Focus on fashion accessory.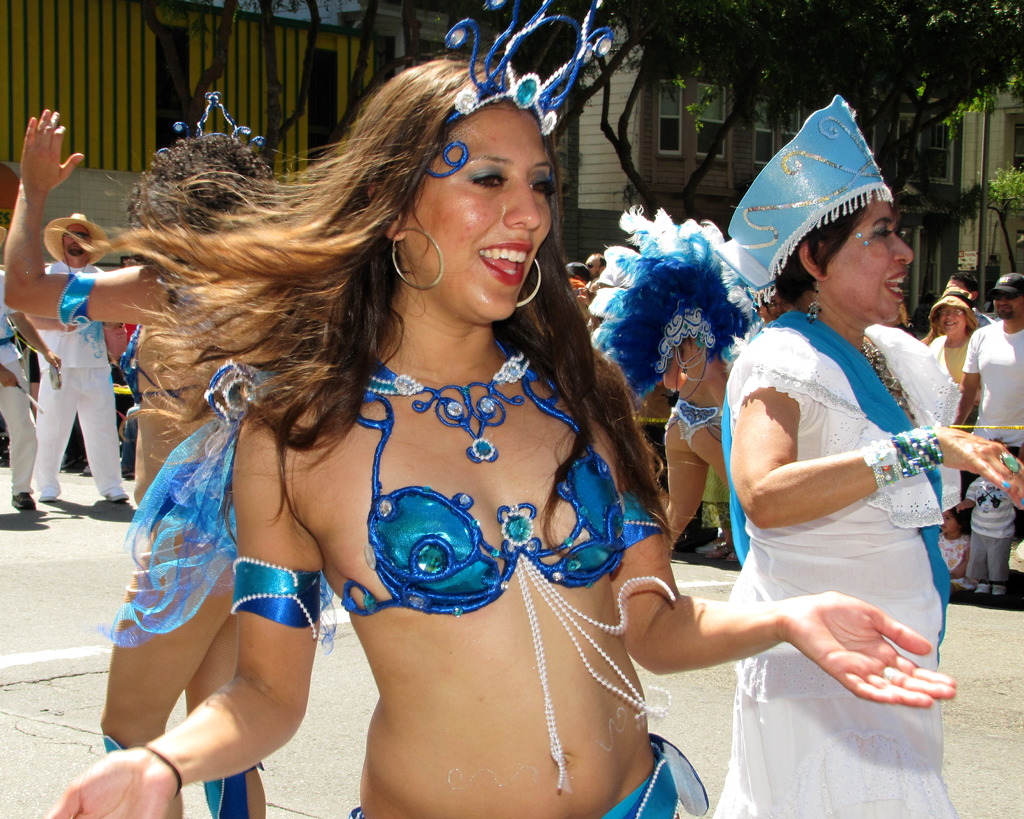
Focused at (891, 425, 947, 478).
